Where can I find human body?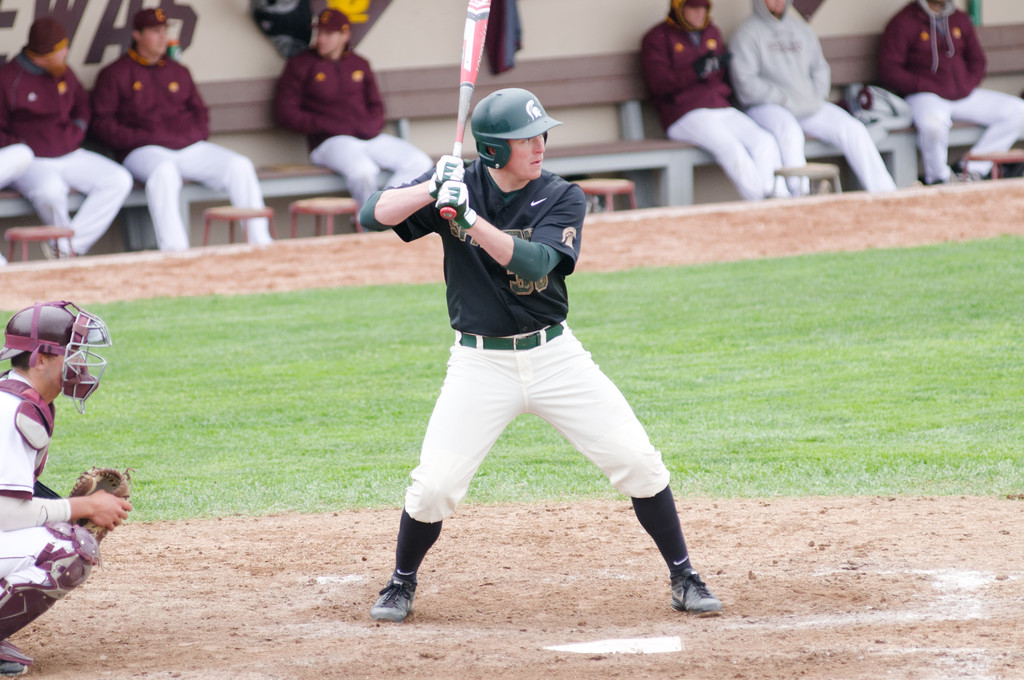
You can find it at Rect(635, 0, 790, 202).
